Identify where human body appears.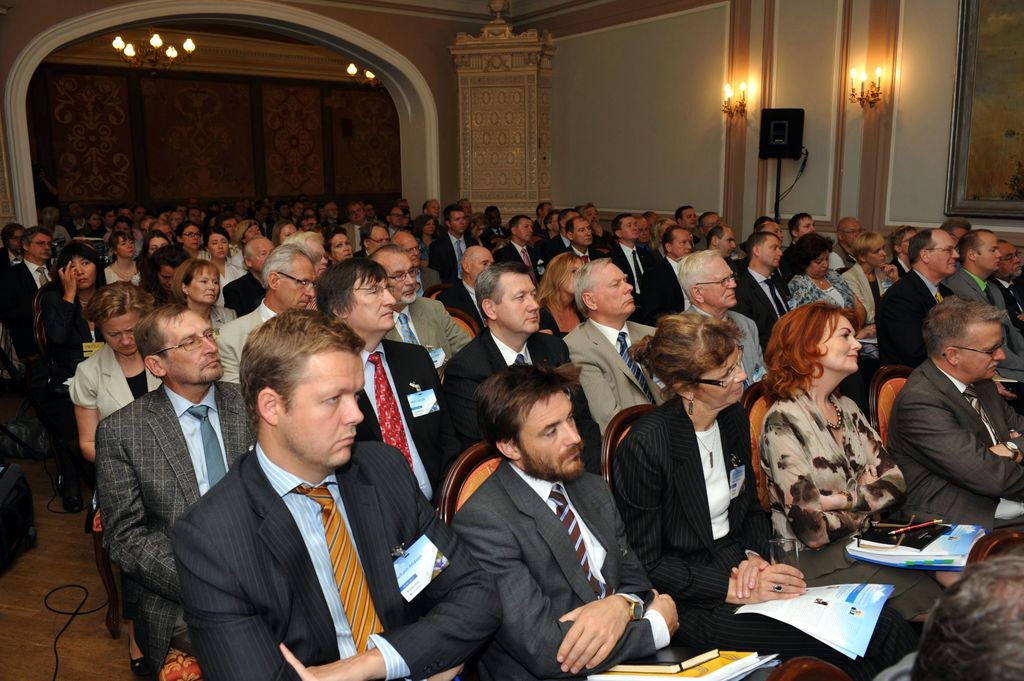
Appears at (left=563, top=211, right=605, bottom=280).
